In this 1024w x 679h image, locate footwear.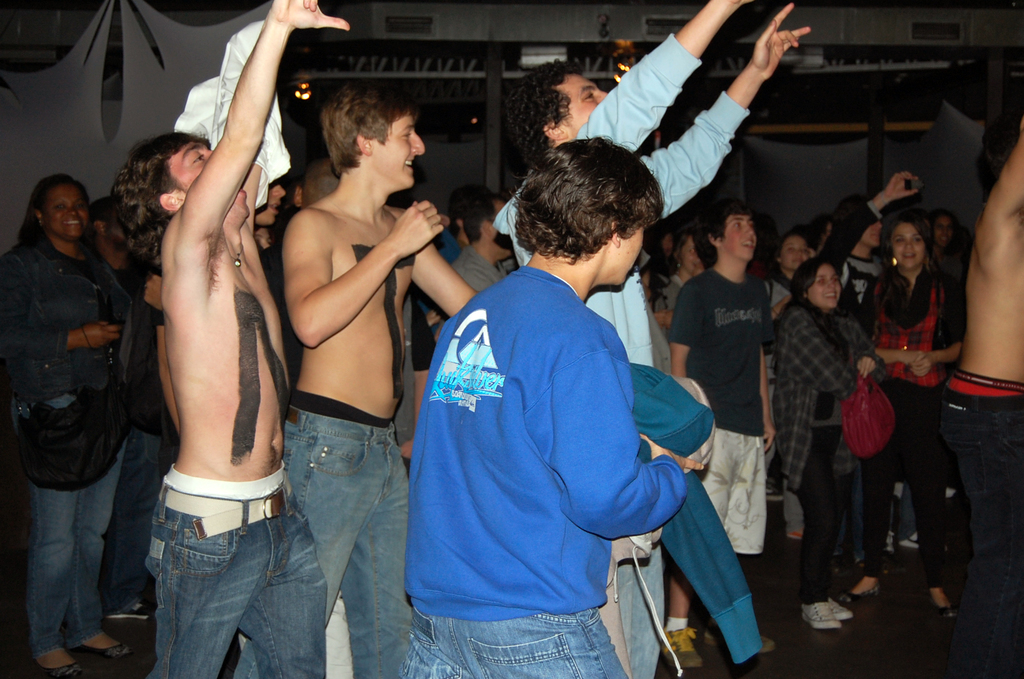
Bounding box: bbox=(900, 528, 922, 550).
